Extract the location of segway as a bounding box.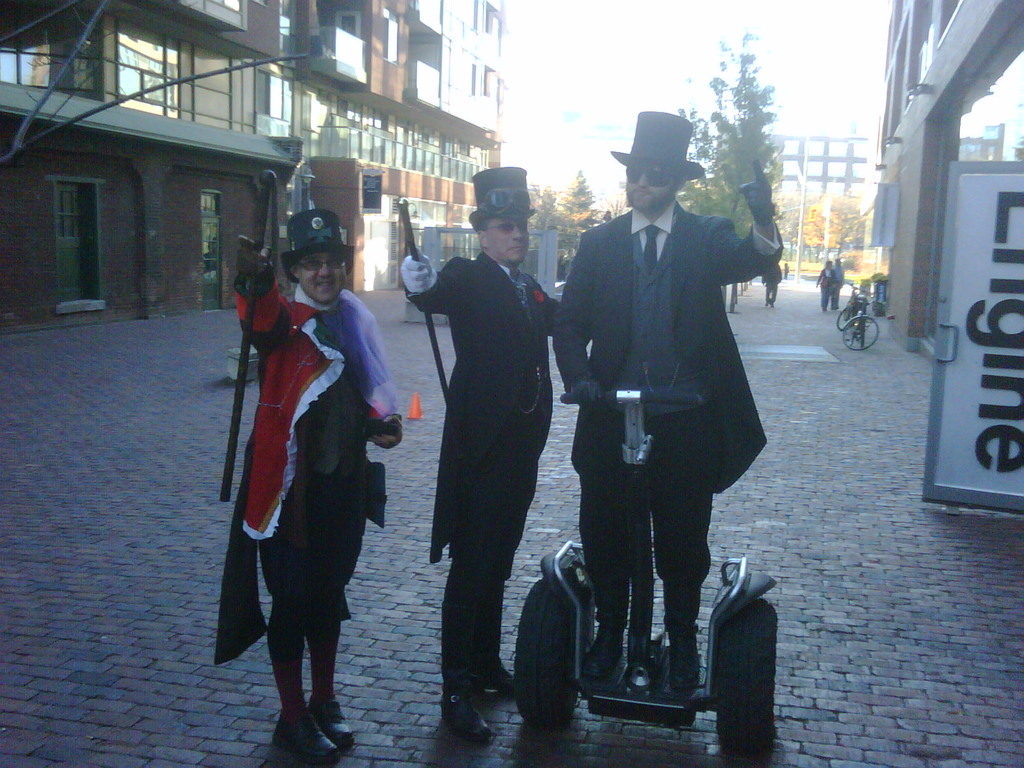
detection(520, 380, 781, 767).
